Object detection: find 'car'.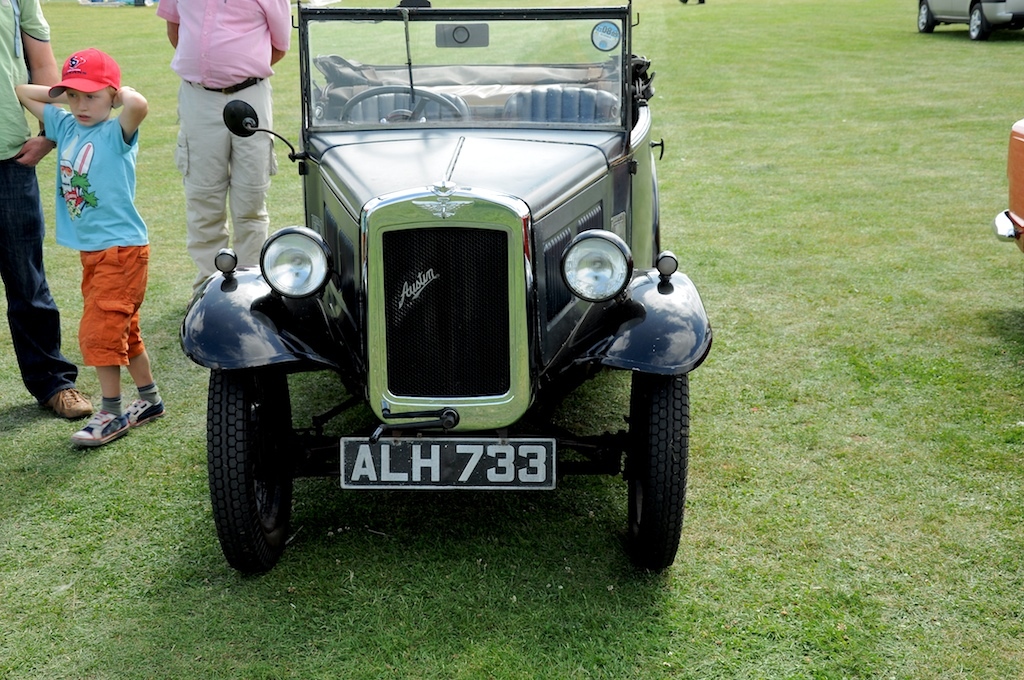
[172, 4, 710, 597].
